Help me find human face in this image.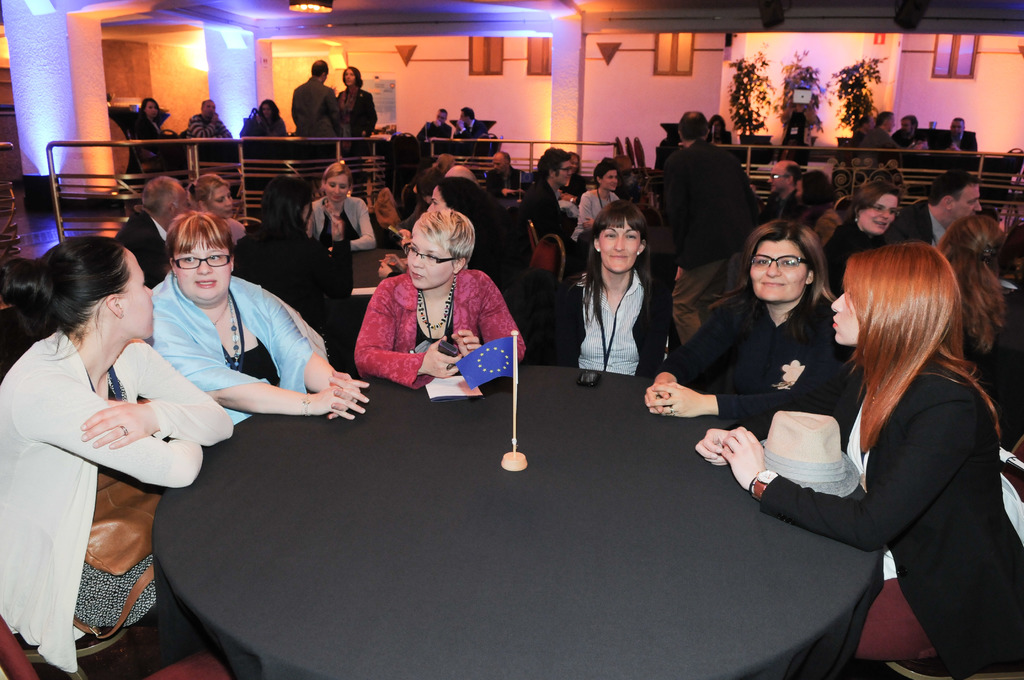
Found it: bbox=[955, 185, 981, 225].
